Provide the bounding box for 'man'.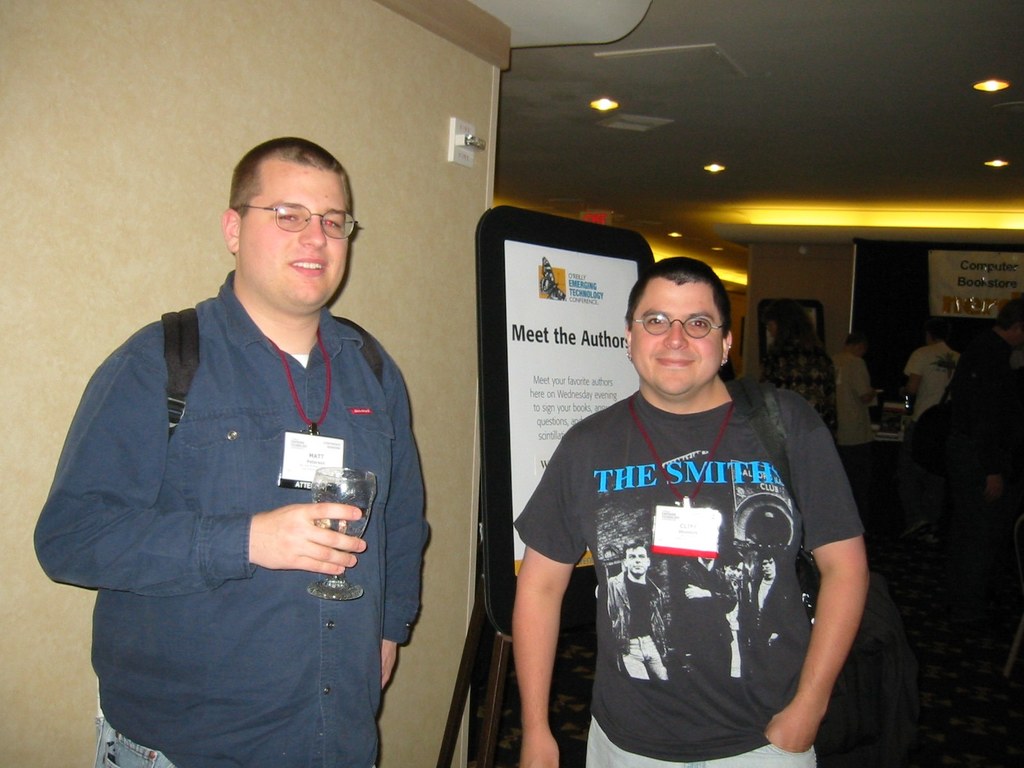
[897,326,978,428].
